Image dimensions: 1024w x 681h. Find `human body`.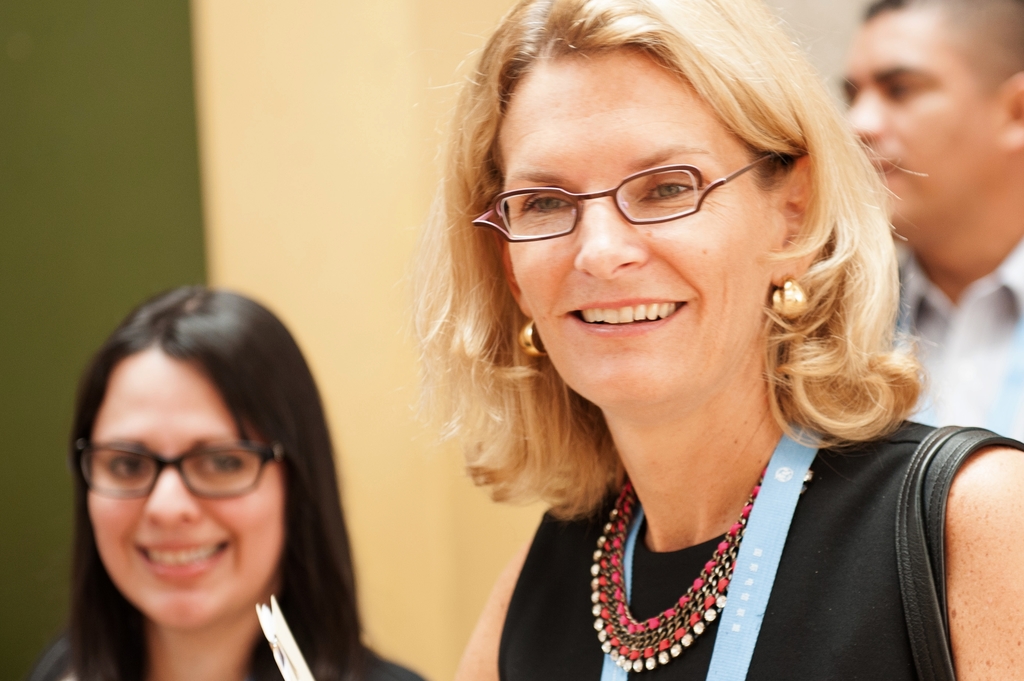
box=[39, 308, 380, 673].
